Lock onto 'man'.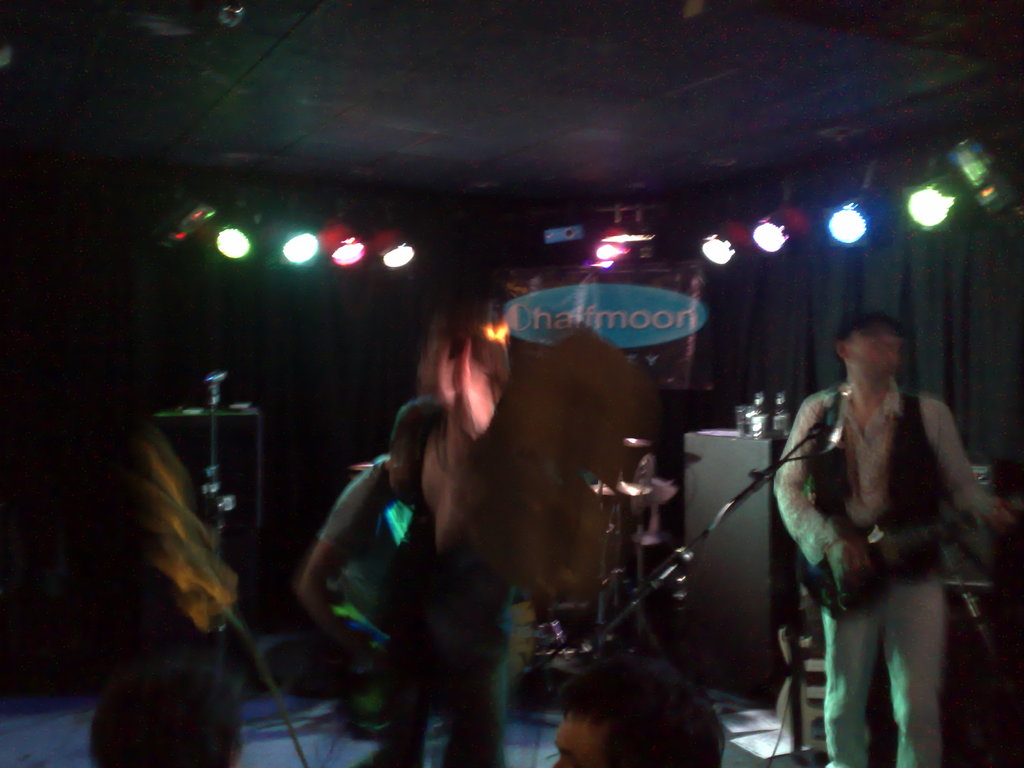
Locked: [x1=292, y1=397, x2=503, y2=767].
